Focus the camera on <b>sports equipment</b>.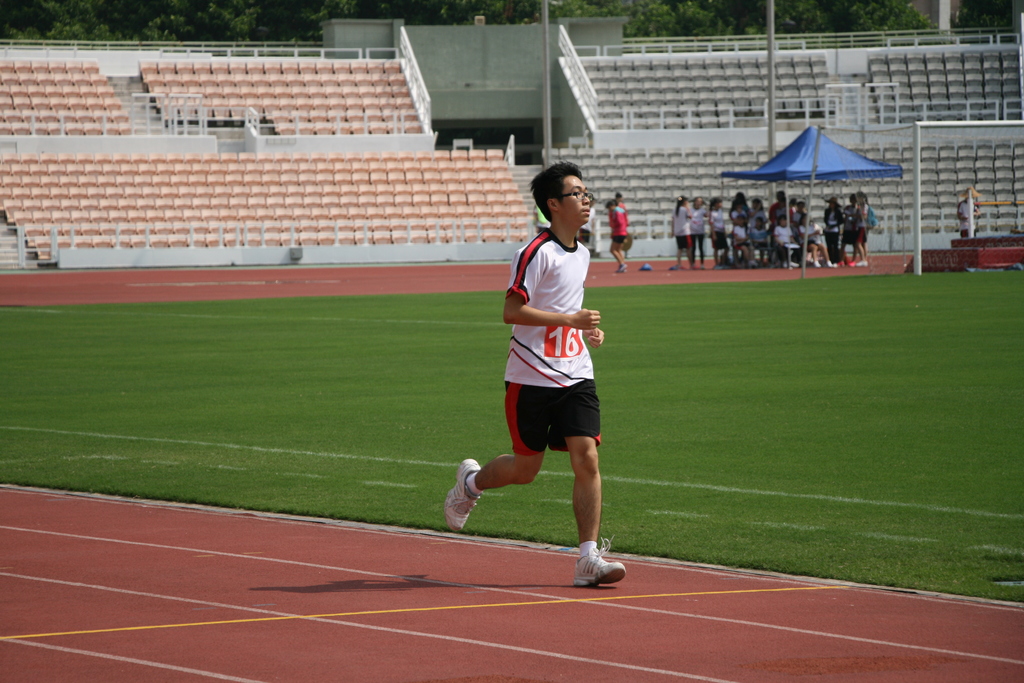
Focus region: 573,534,627,588.
